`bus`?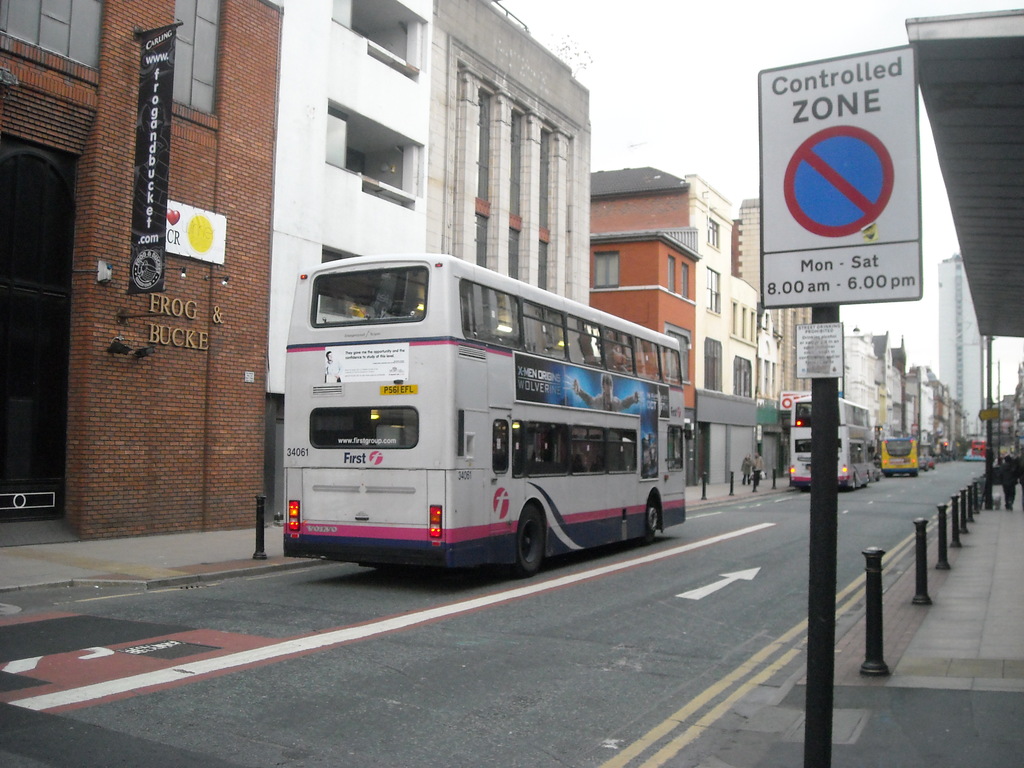
<region>783, 392, 874, 484</region>
